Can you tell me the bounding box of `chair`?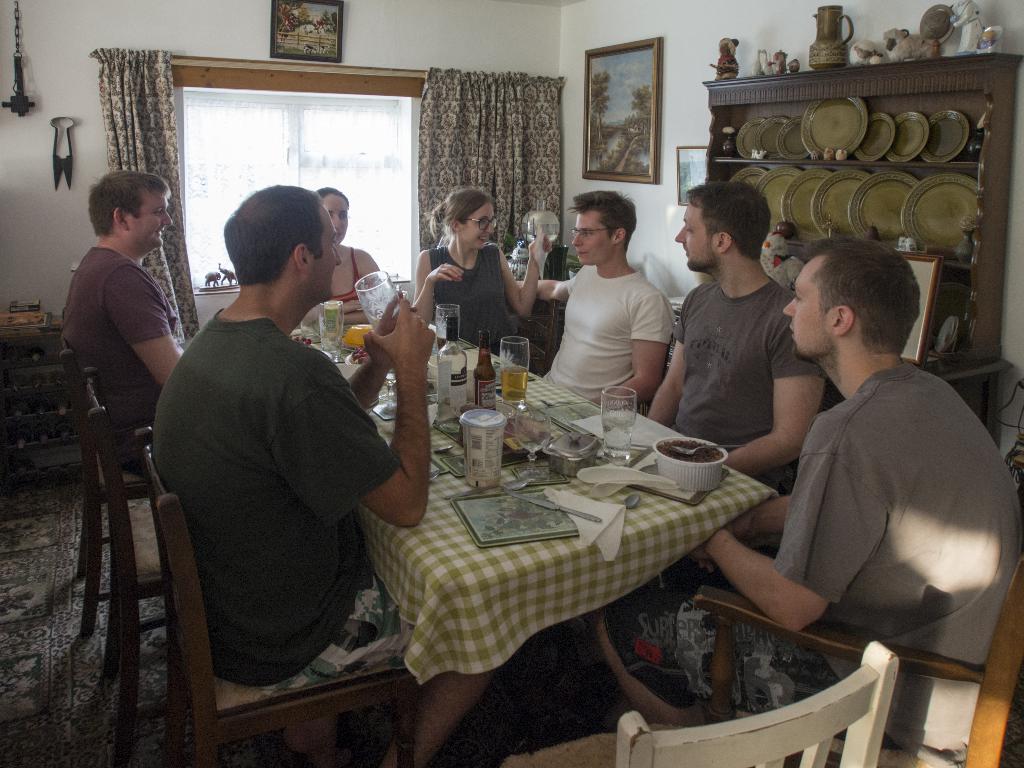
x1=80, y1=373, x2=178, y2=701.
